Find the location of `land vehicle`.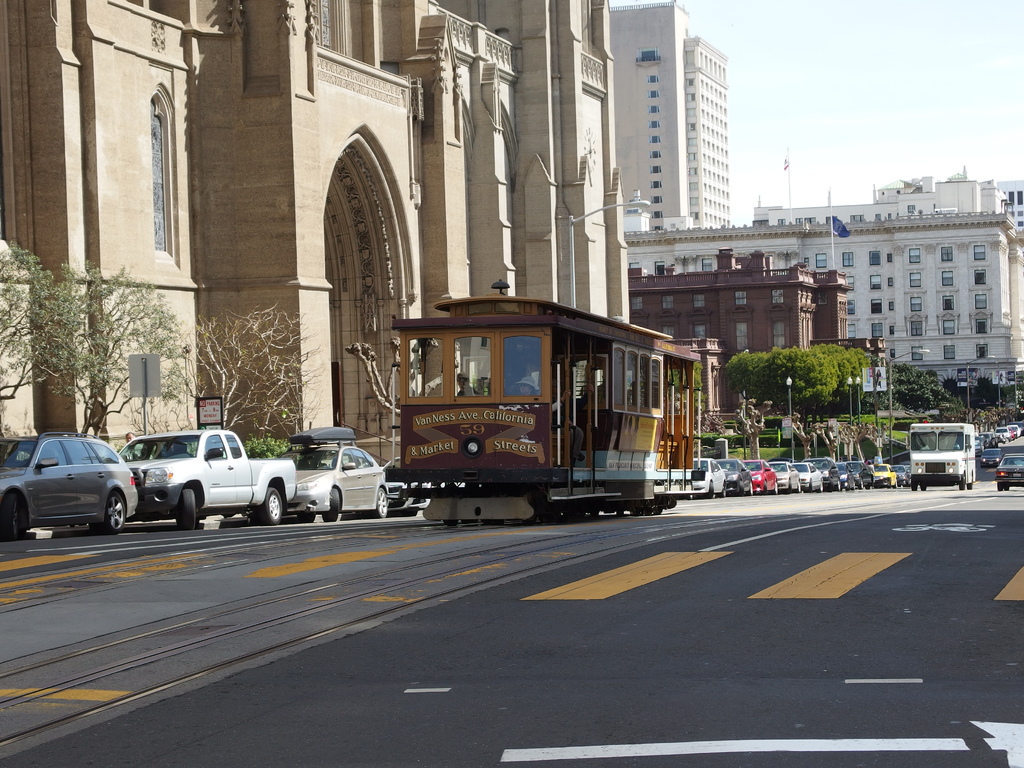
Location: (x1=997, y1=454, x2=1023, y2=491).
